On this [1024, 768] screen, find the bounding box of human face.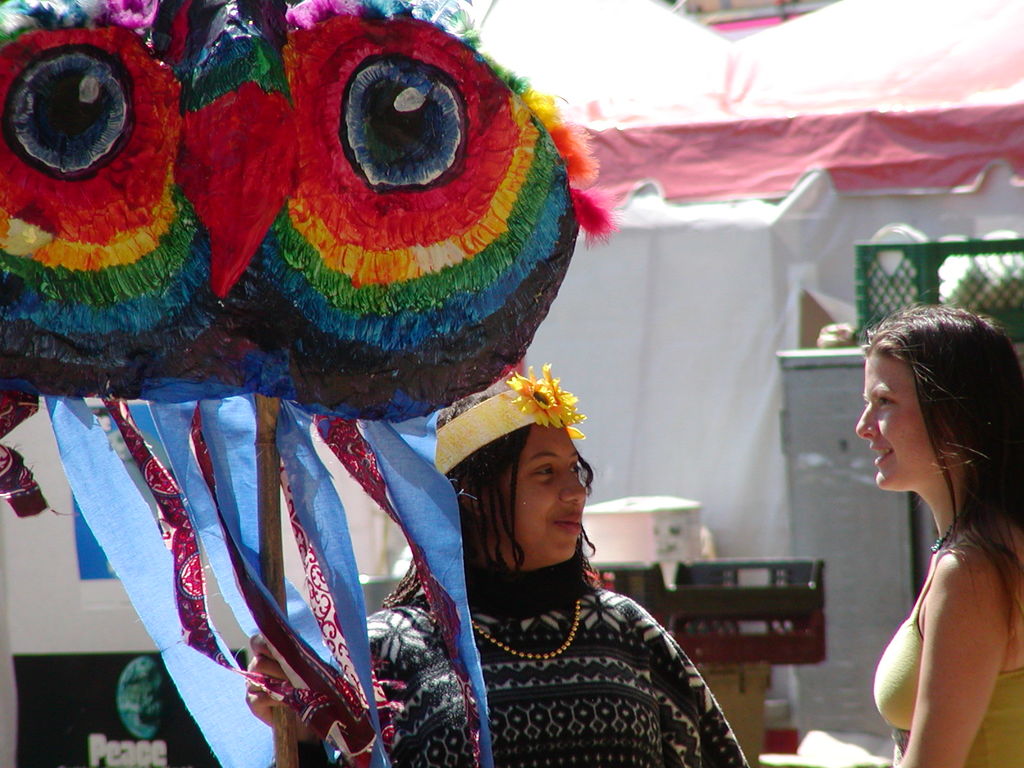
Bounding box: pyautogui.locateOnScreen(485, 424, 587, 558).
